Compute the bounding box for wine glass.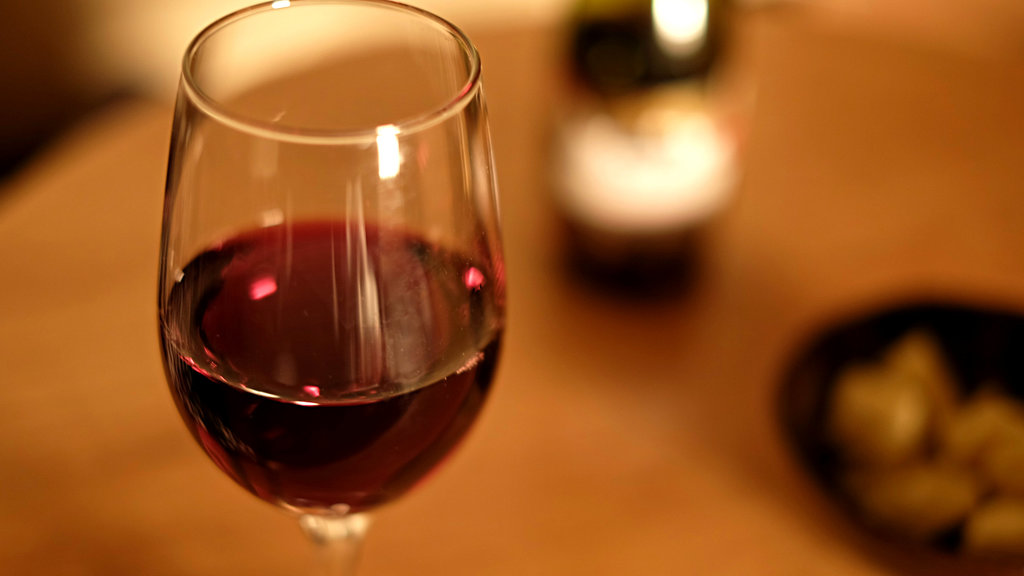
163,0,514,575.
